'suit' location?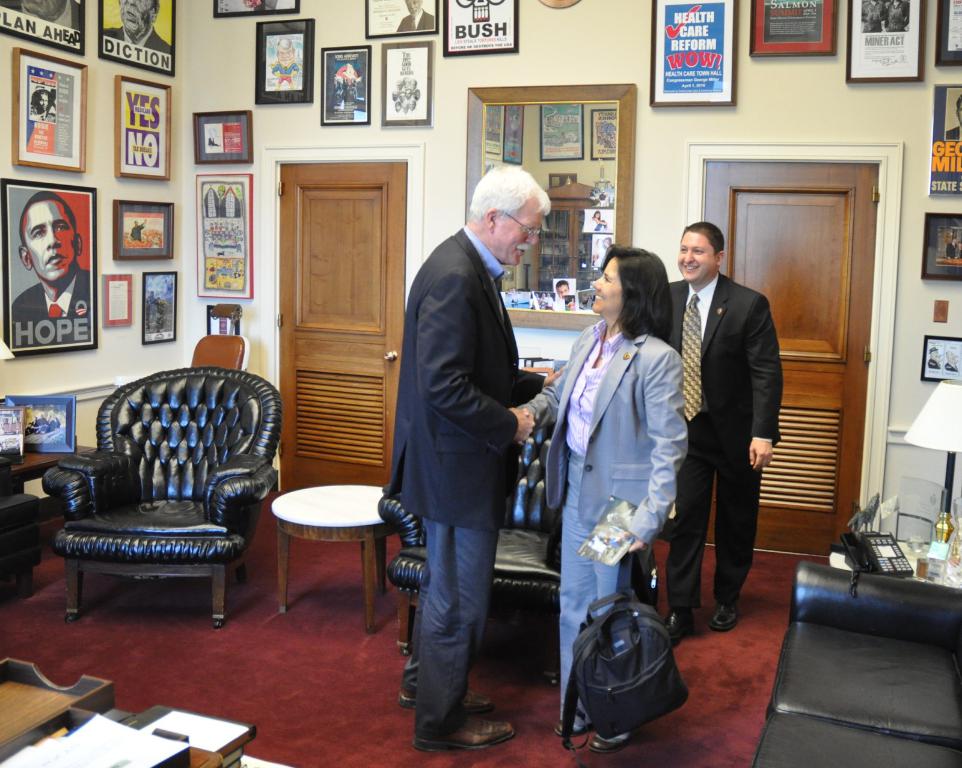
674 231 785 637
